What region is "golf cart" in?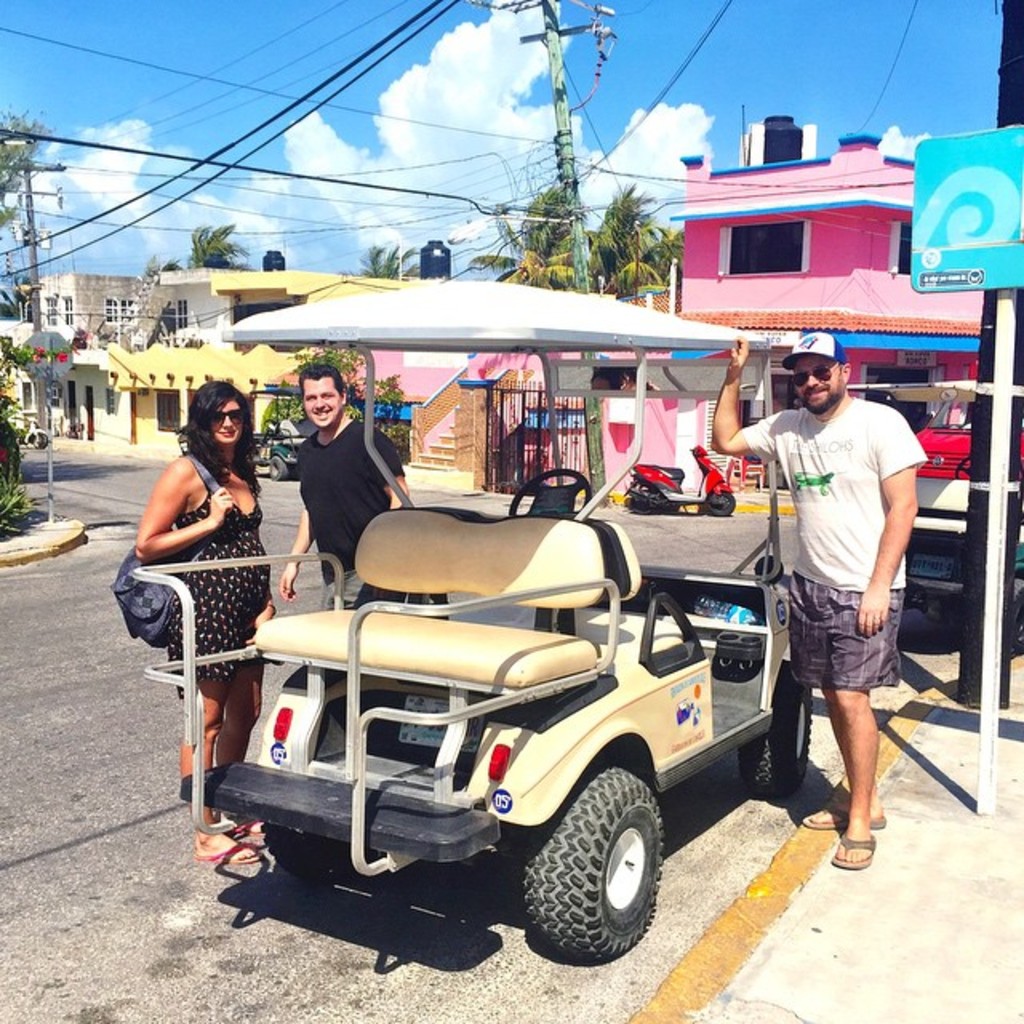
bbox(902, 379, 1022, 658).
